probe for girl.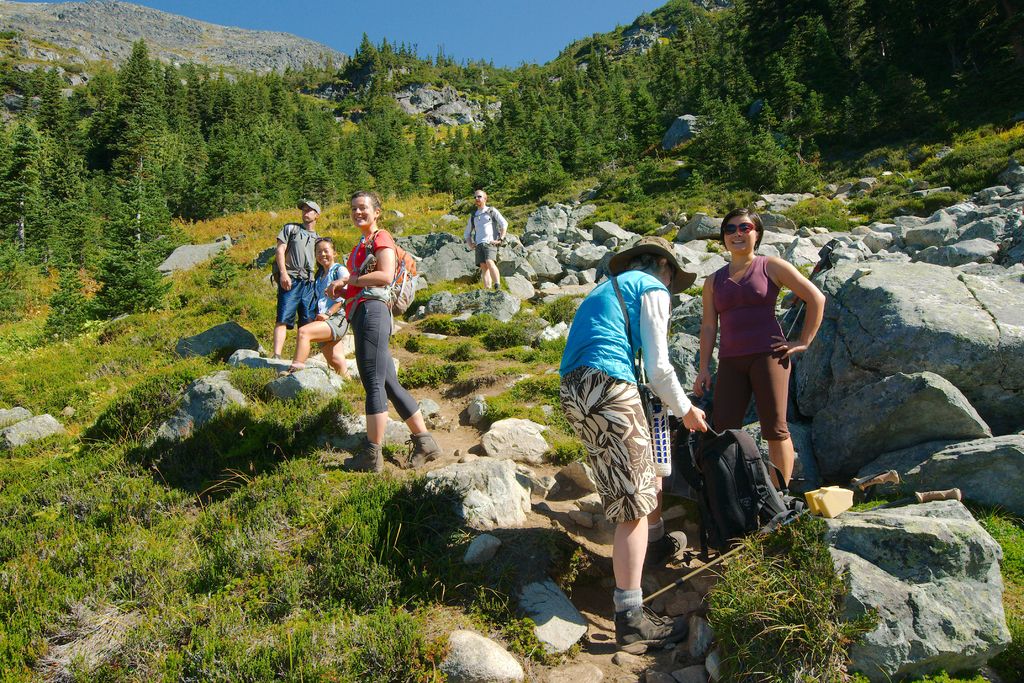
Probe result: 291,242,349,386.
